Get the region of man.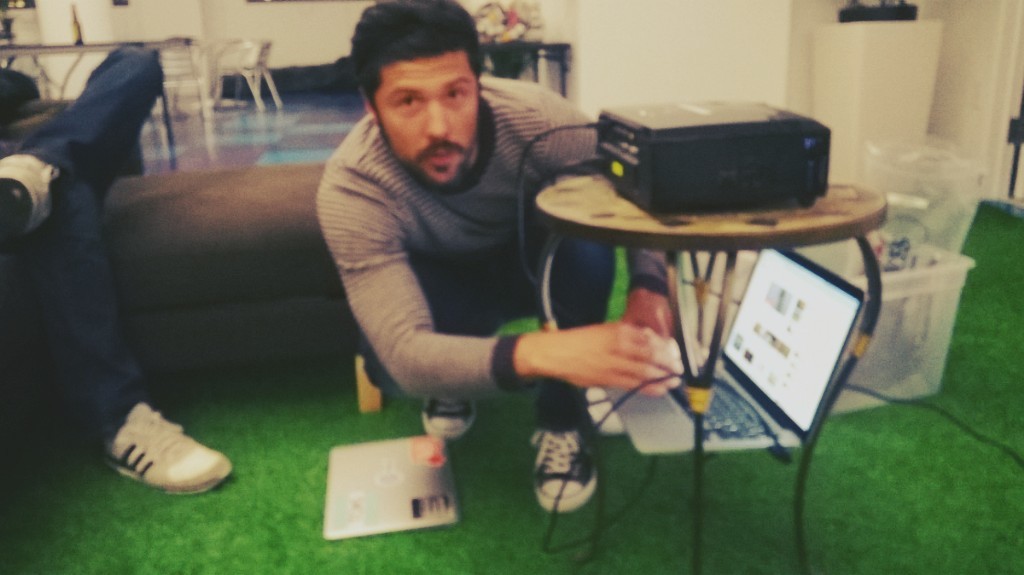
283 0 648 514.
